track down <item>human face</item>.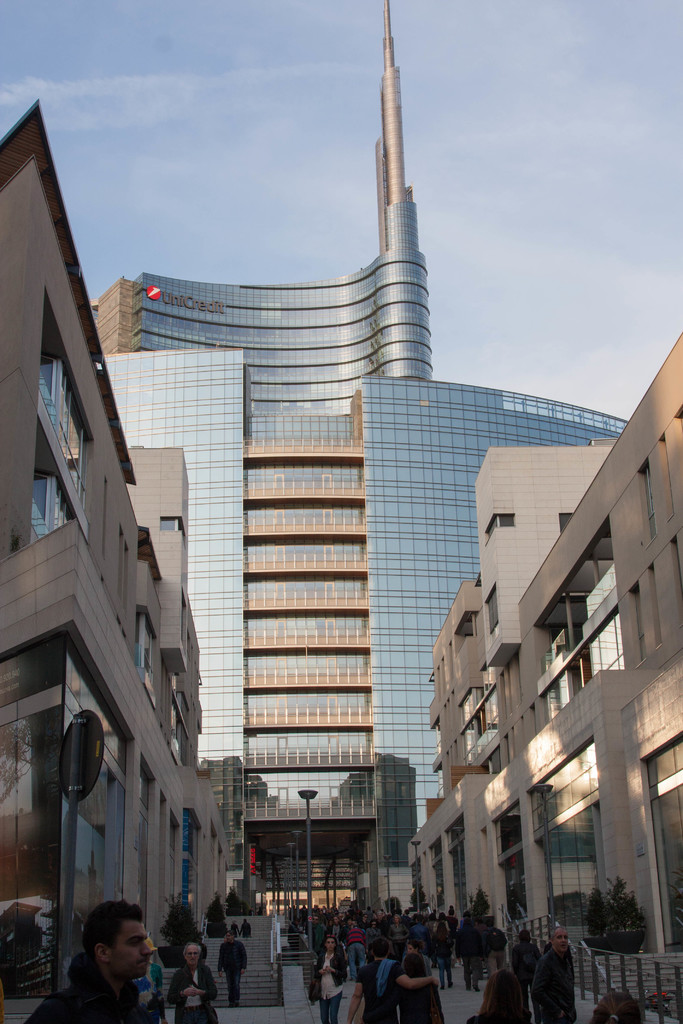
Tracked to BBox(106, 920, 155, 975).
